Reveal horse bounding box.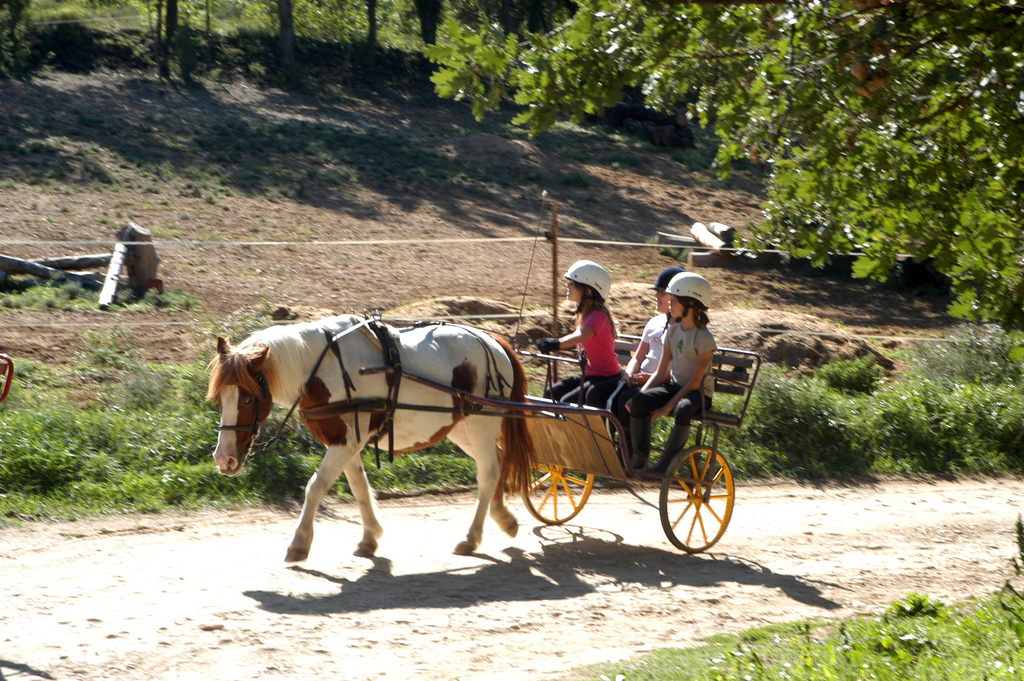
Revealed: <region>203, 306, 539, 565</region>.
